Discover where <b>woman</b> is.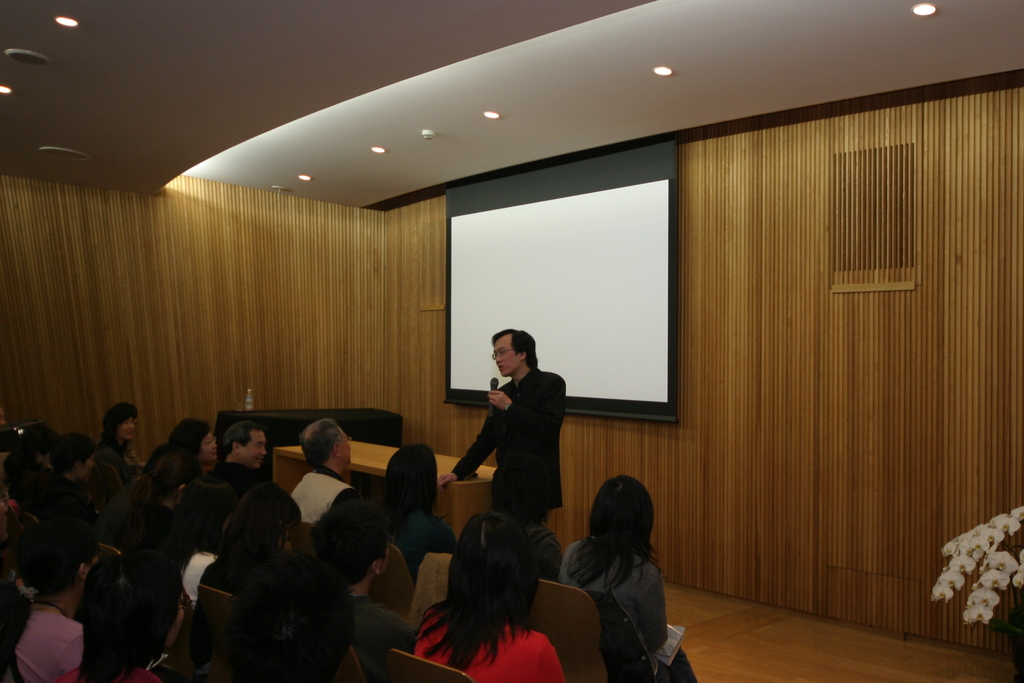
Discovered at [left=568, top=470, right=689, bottom=677].
